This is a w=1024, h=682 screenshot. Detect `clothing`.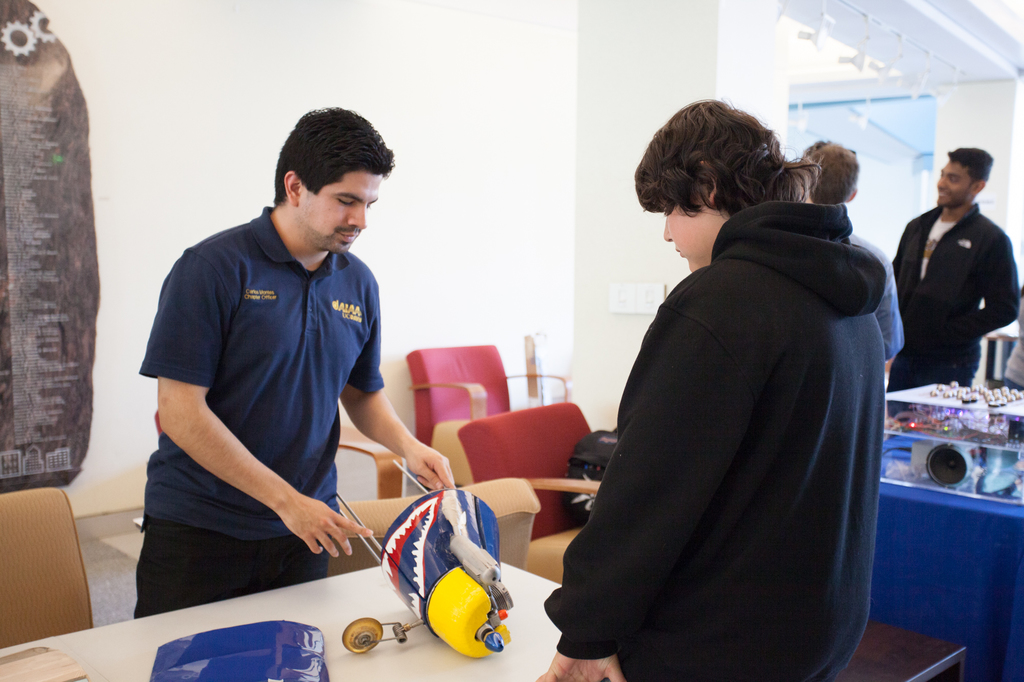
{"left": 884, "top": 200, "right": 1020, "bottom": 390}.
